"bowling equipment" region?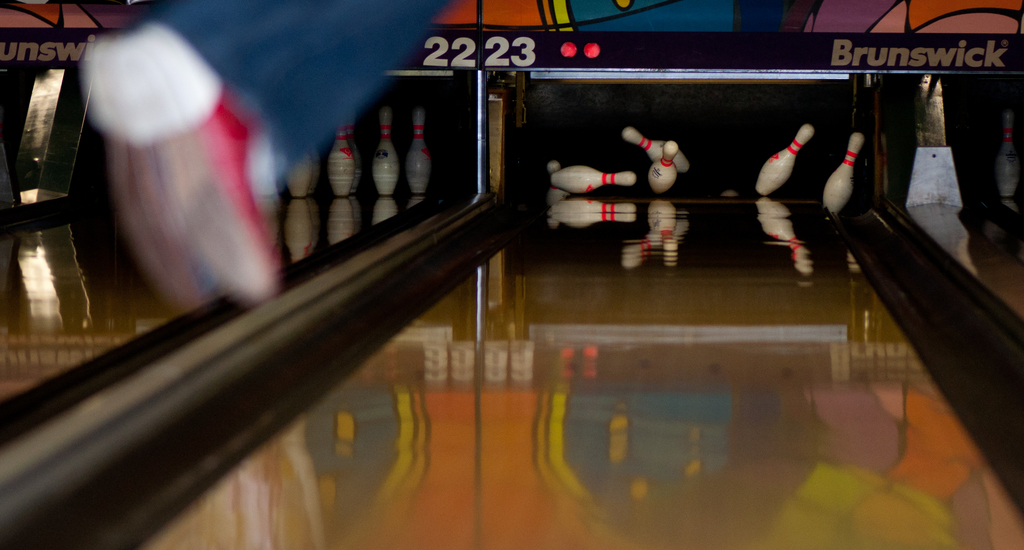
(left=824, top=132, right=865, bottom=213)
